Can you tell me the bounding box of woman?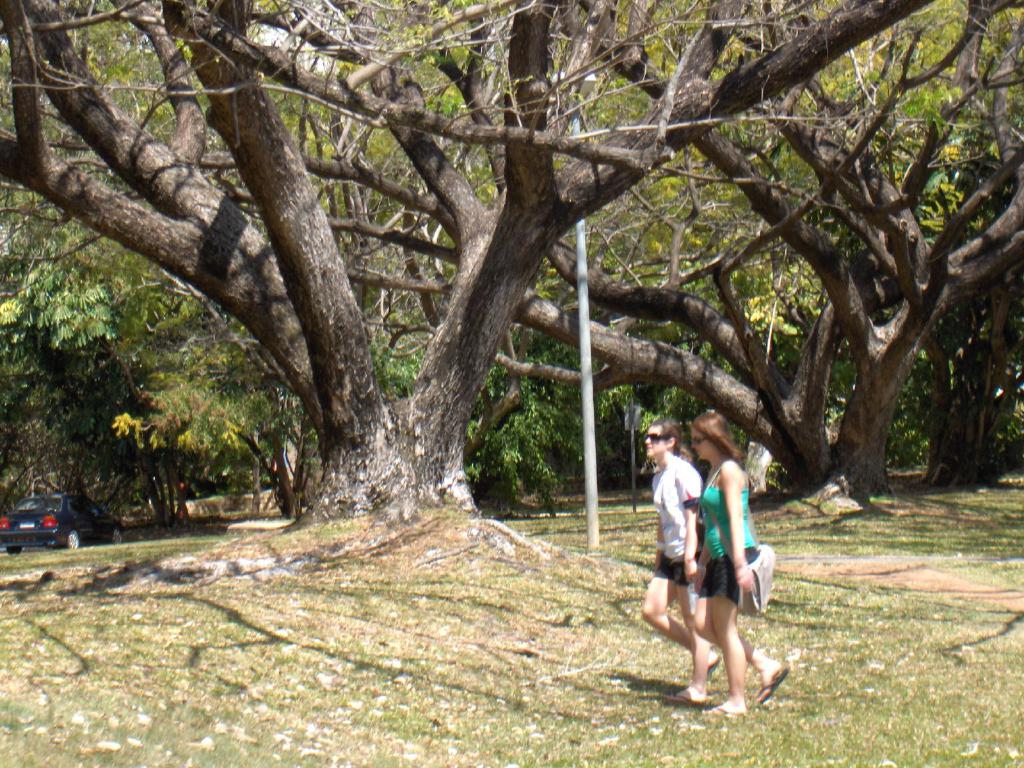
<bbox>641, 415, 705, 703</bbox>.
